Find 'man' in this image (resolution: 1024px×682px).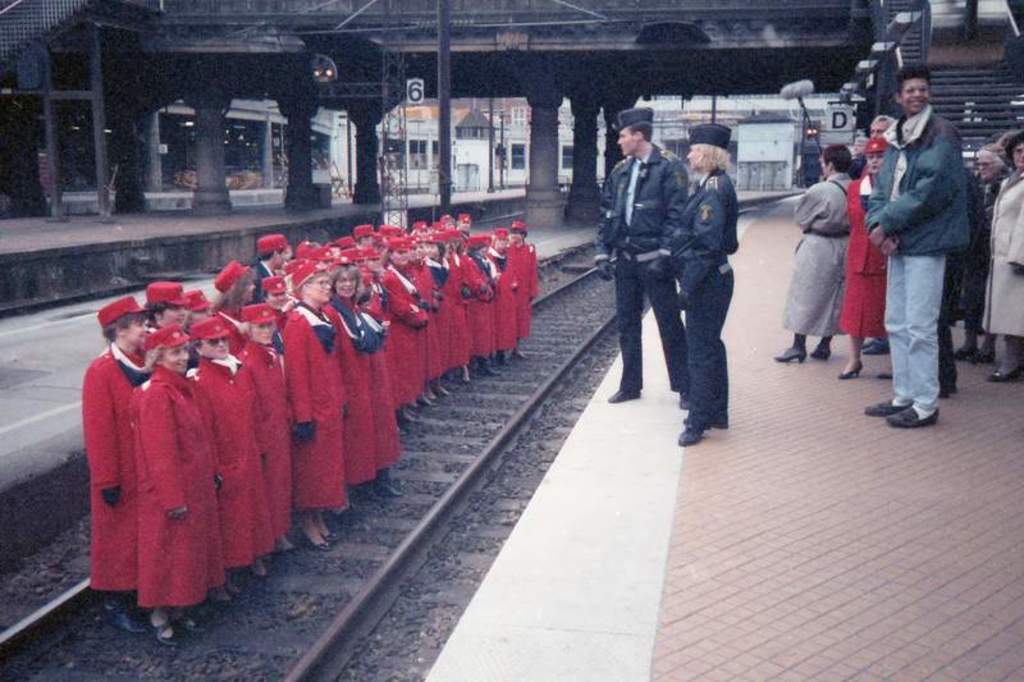
rect(869, 114, 892, 137).
